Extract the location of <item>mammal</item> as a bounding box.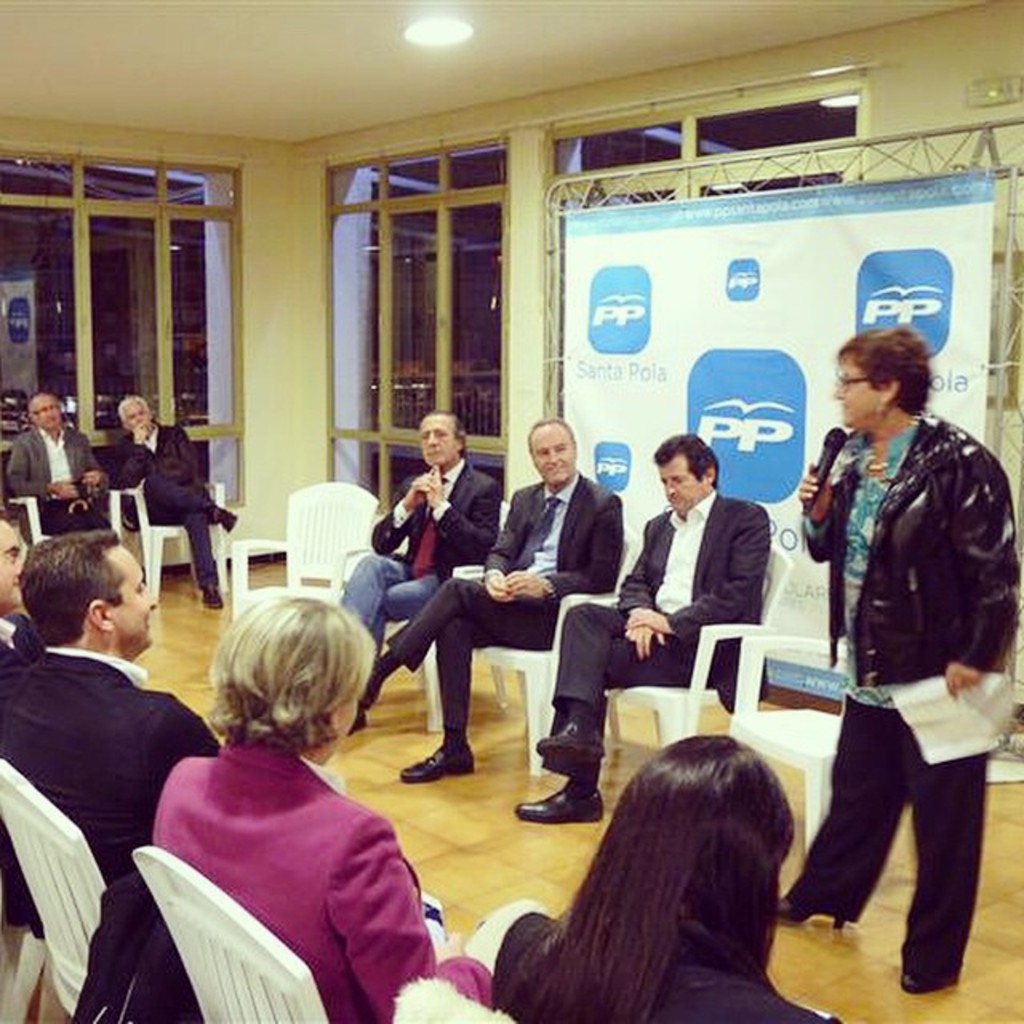
(x1=0, y1=514, x2=29, y2=696).
